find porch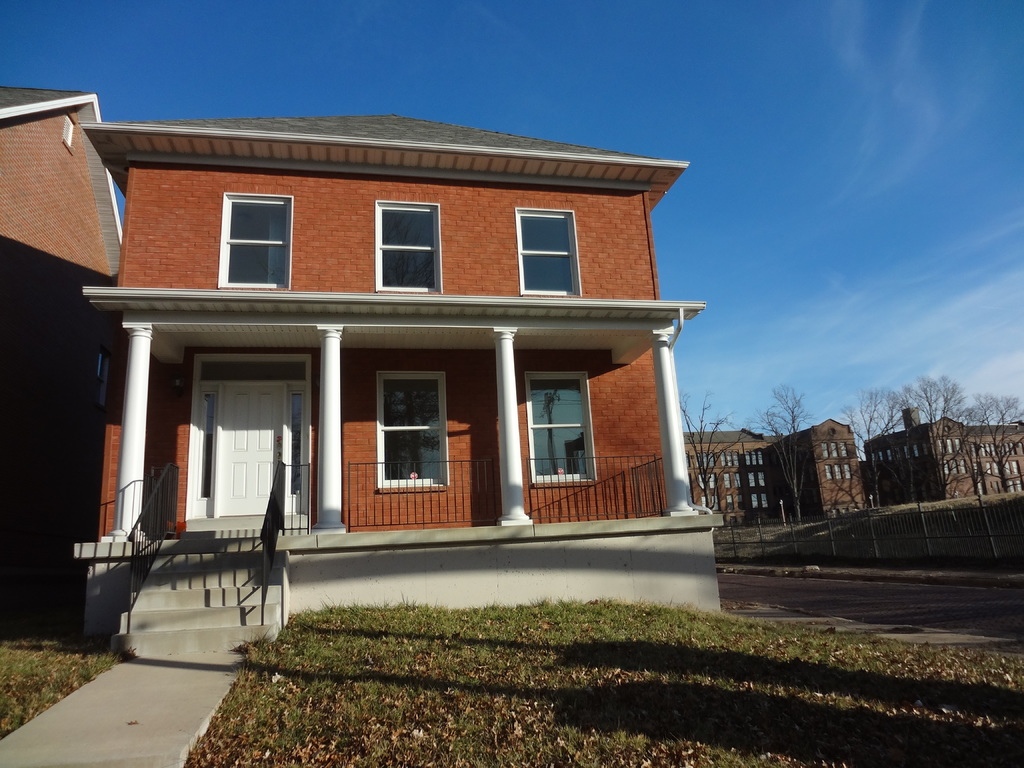
x1=72 y1=524 x2=728 y2=666
